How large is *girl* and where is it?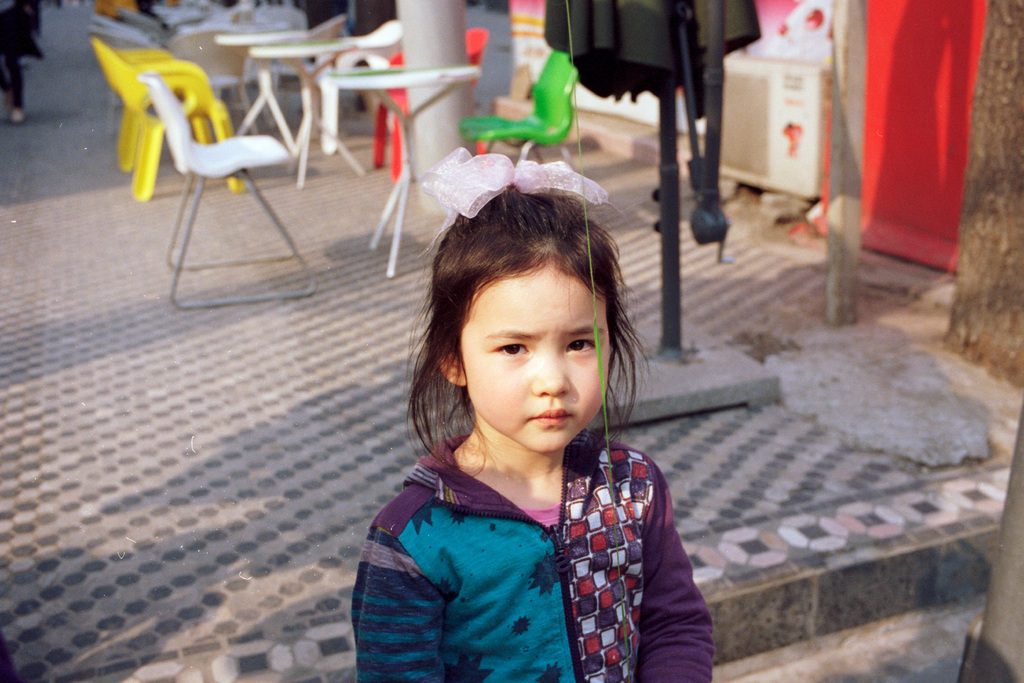
Bounding box: (346,144,714,682).
